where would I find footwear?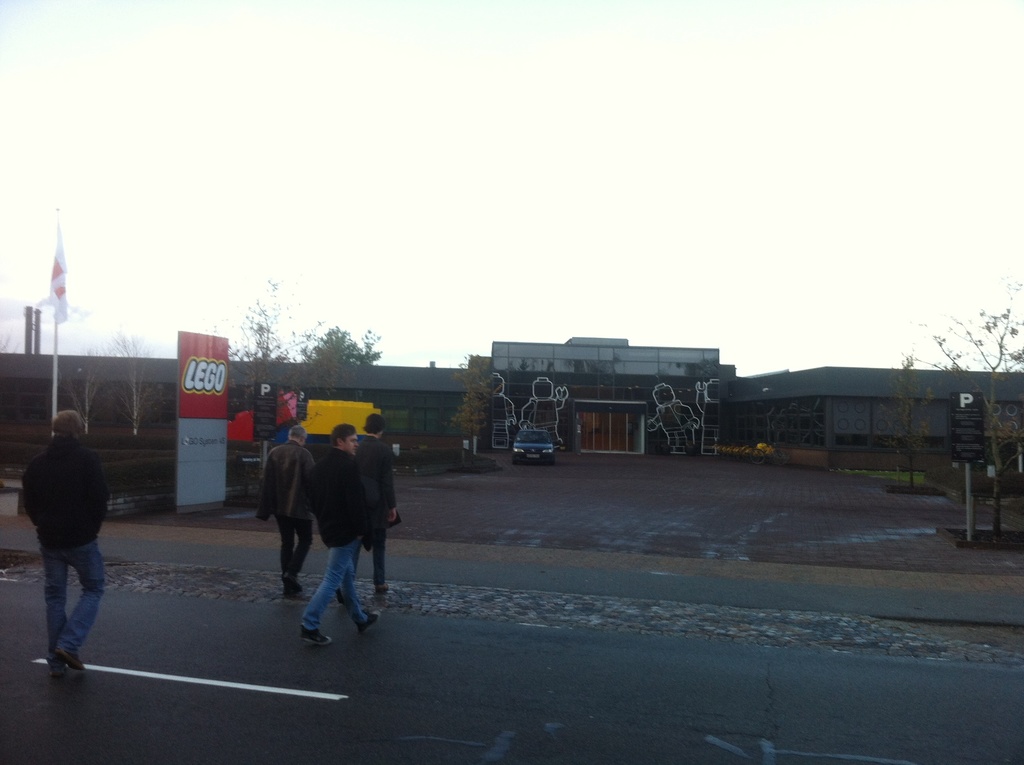
At {"left": 371, "top": 585, "right": 390, "bottom": 601}.
